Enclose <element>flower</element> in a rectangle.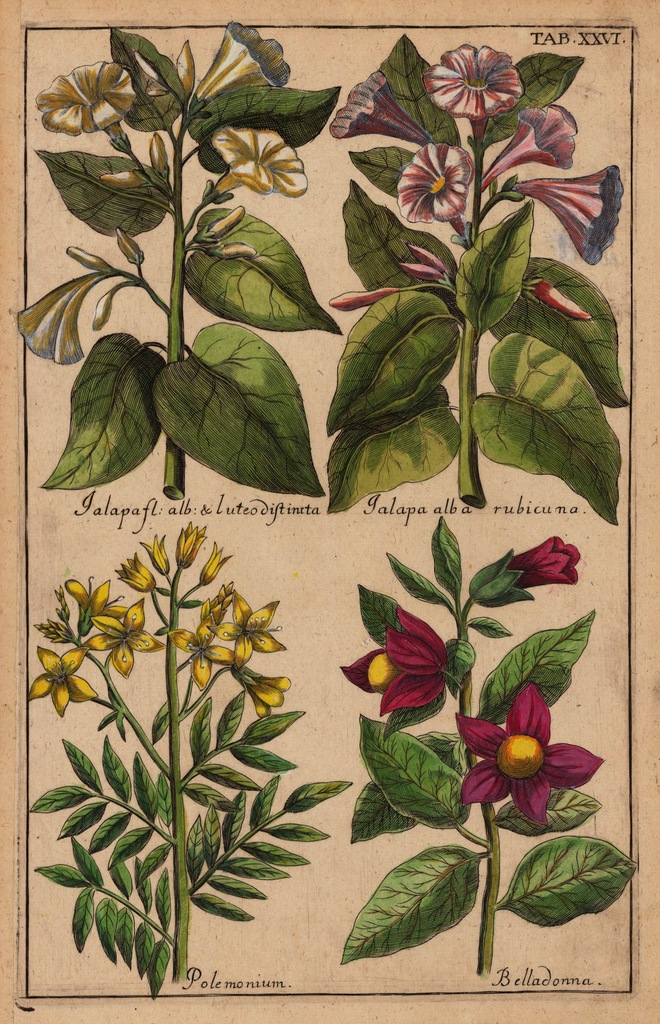
201,22,284,95.
